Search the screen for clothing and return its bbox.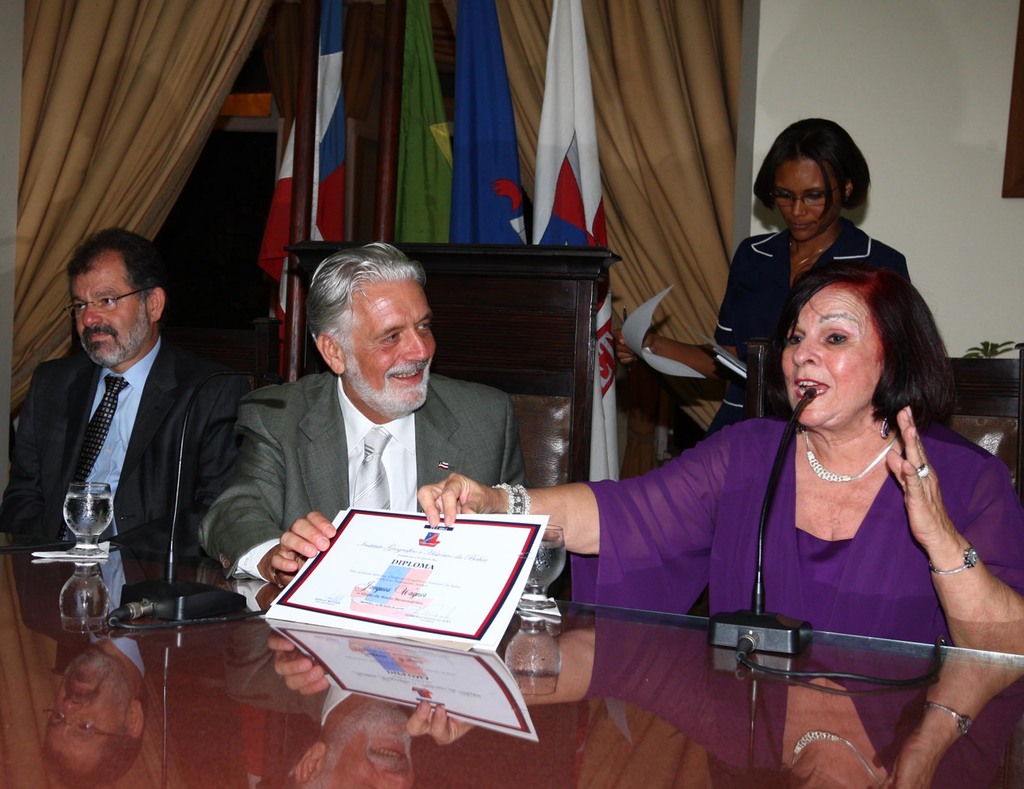
Found: <bbox>198, 367, 525, 593</bbox>.
